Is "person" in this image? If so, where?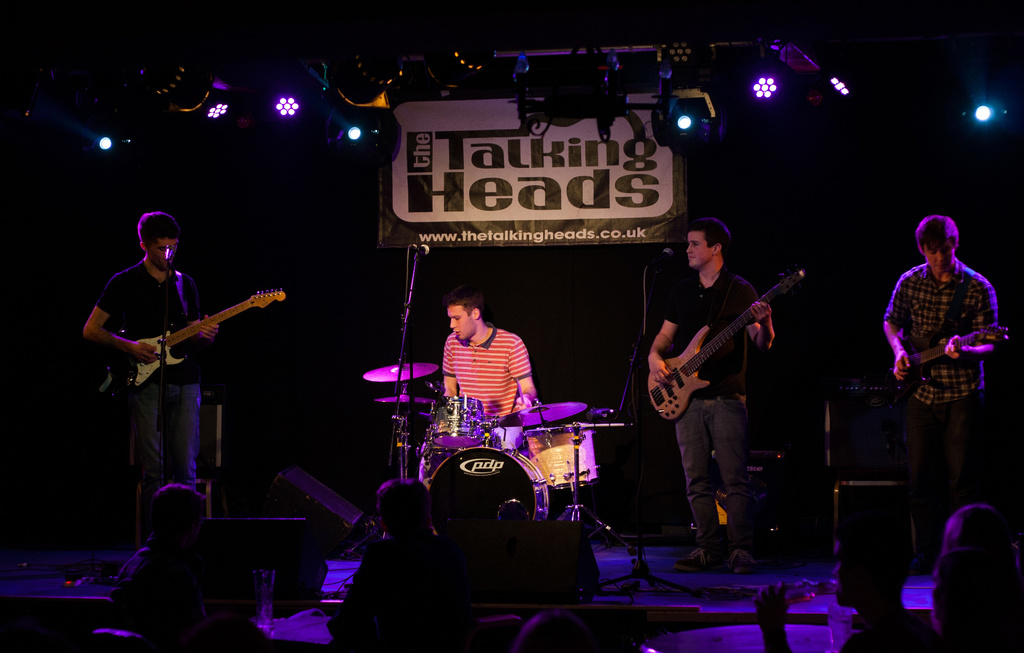
Yes, at bbox=[881, 204, 999, 551].
